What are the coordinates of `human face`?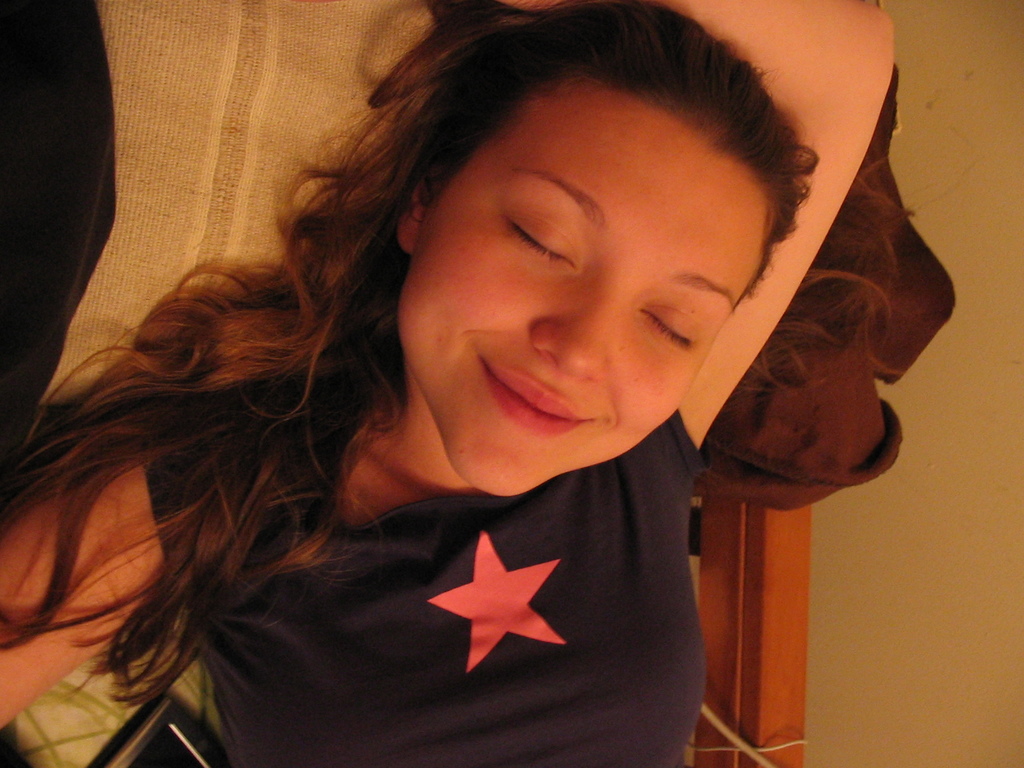
Rect(397, 87, 755, 498).
